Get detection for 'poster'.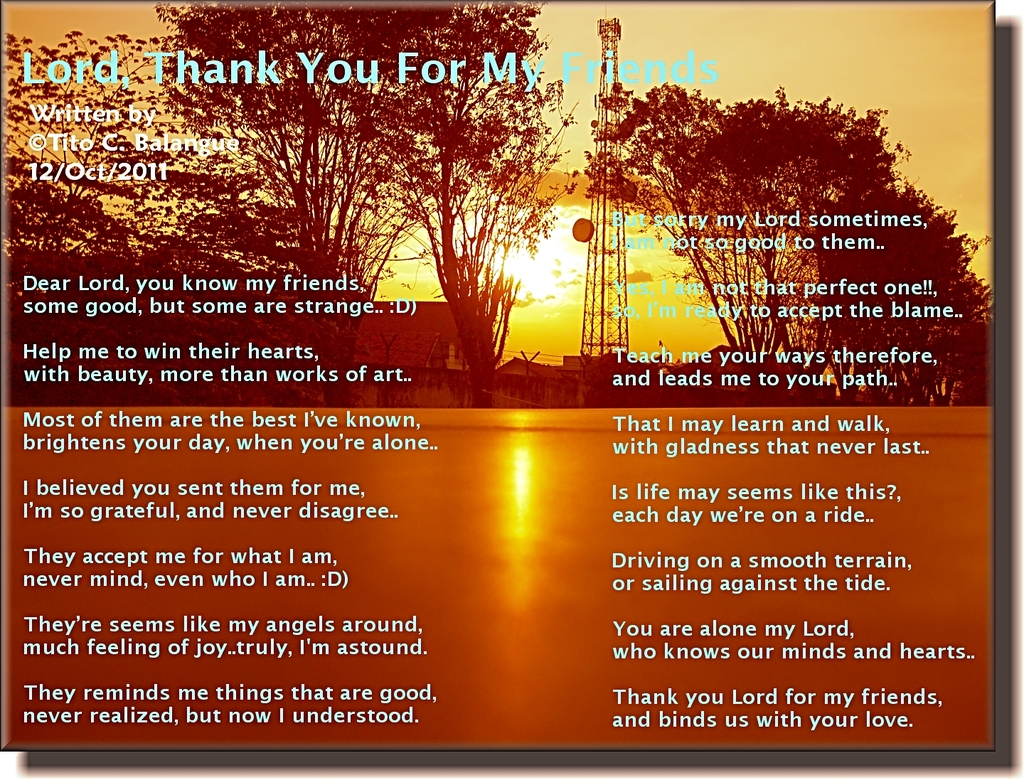
Detection: [1,0,996,751].
